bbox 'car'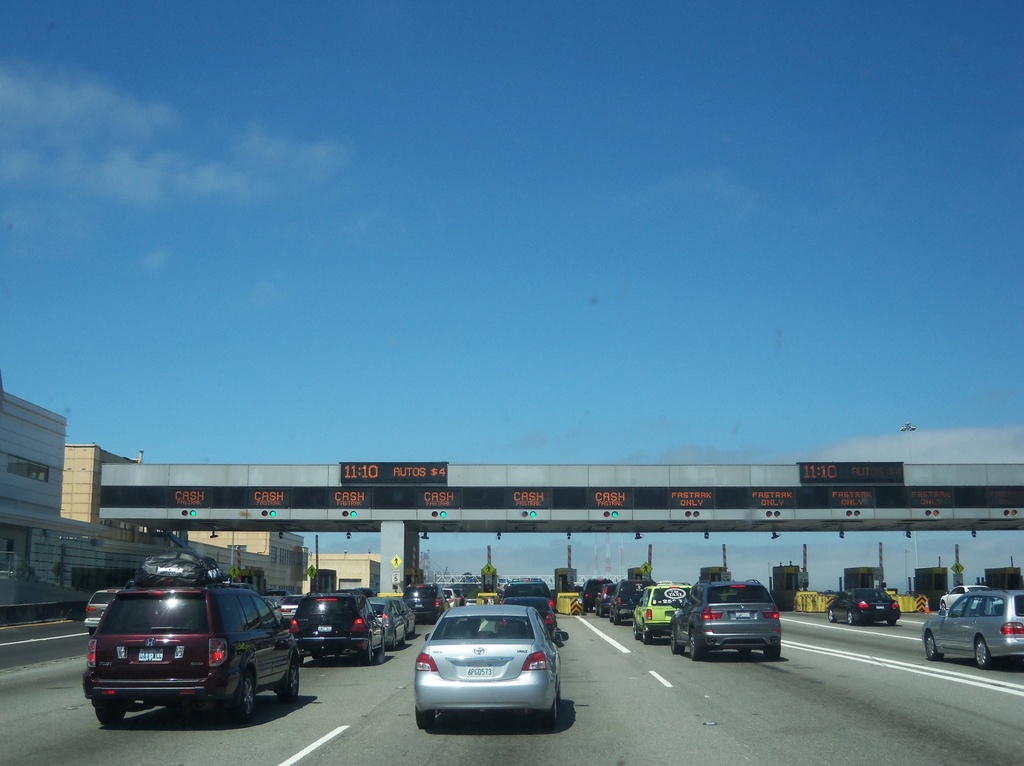
box=[831, 587, 895, 623]
